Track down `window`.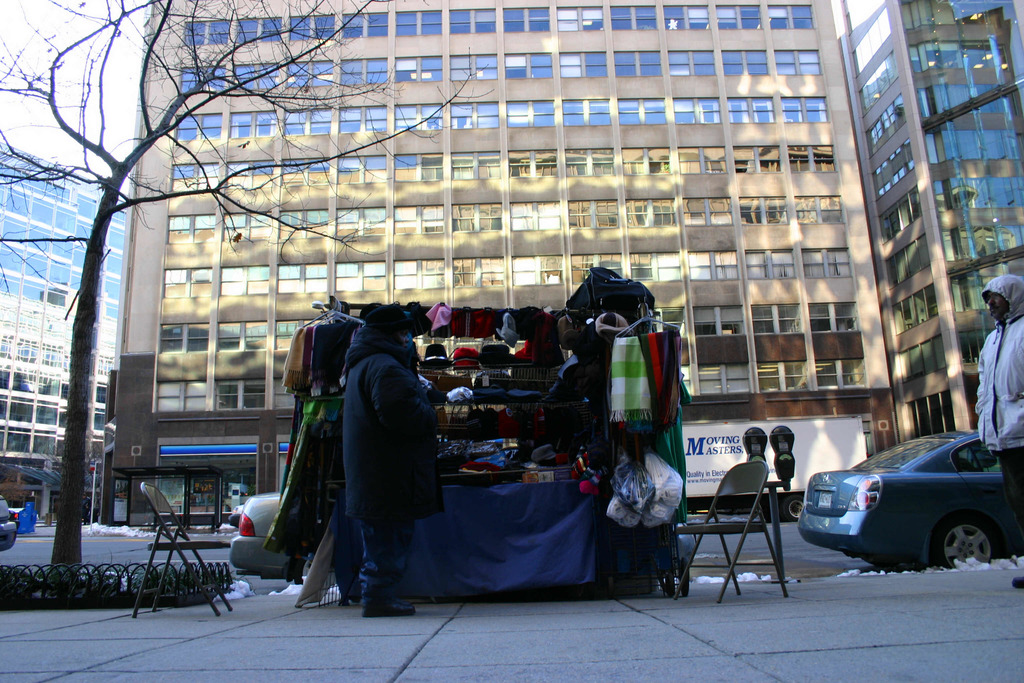
Tracked to box(450, 152, 500, 178).
